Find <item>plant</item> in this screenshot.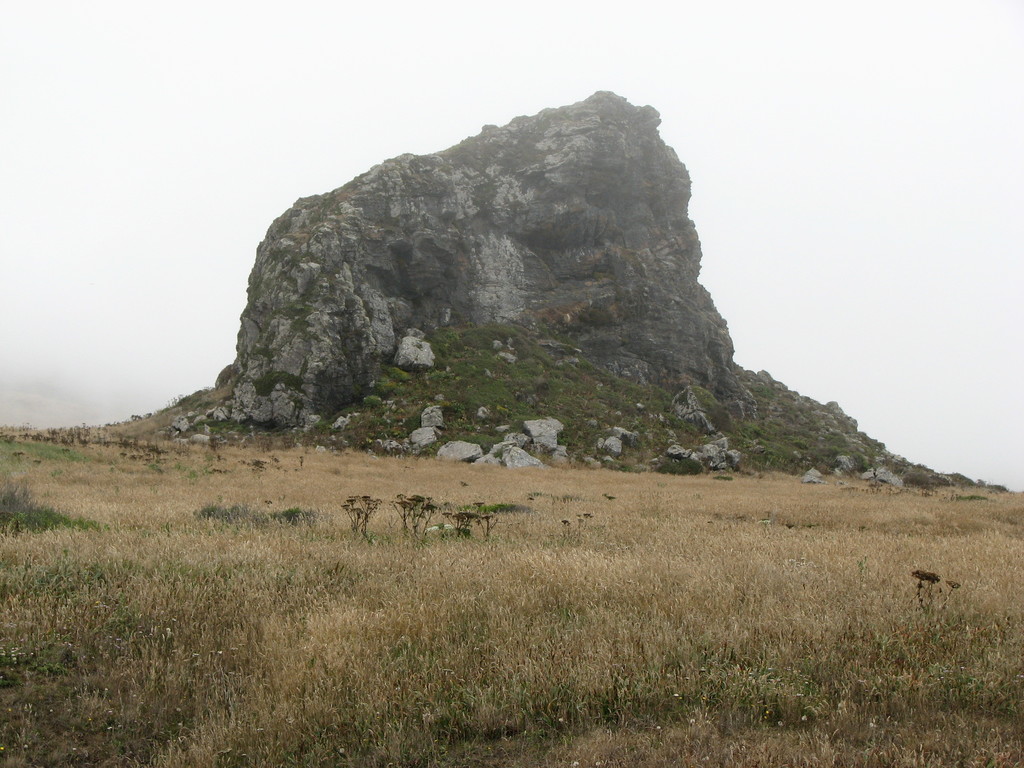
The bounding box for <item>plant</item> is bbox(343, 493, 384, 538).
